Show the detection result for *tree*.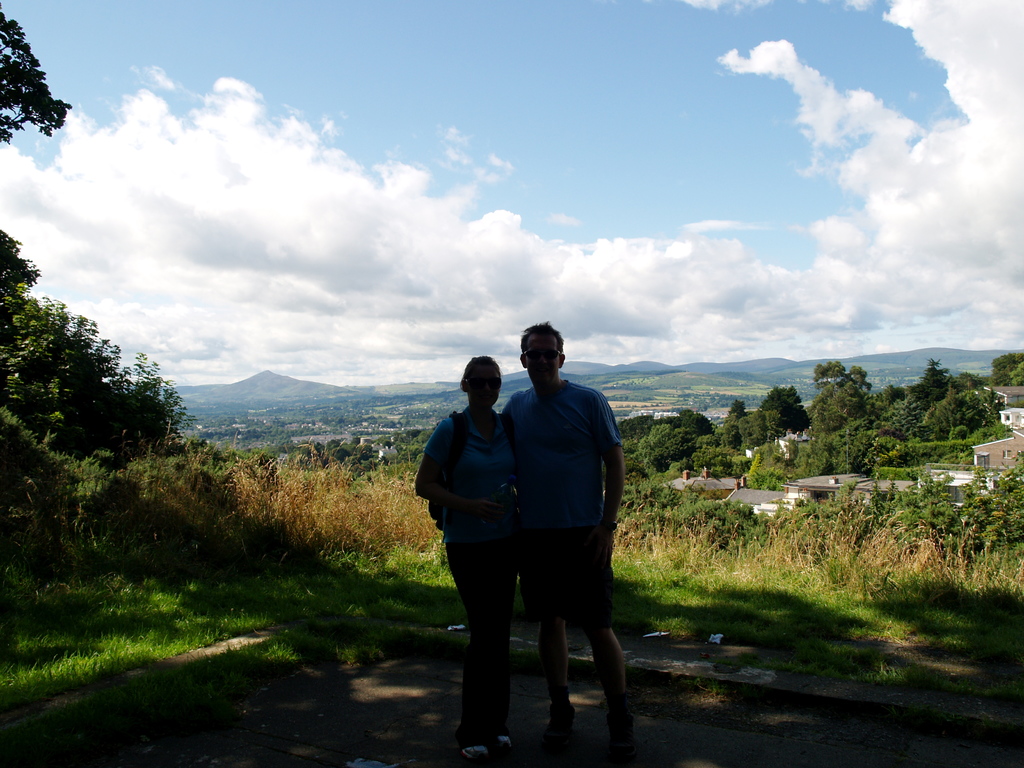
x1=1 y1=4 x2=72 y2=157.
